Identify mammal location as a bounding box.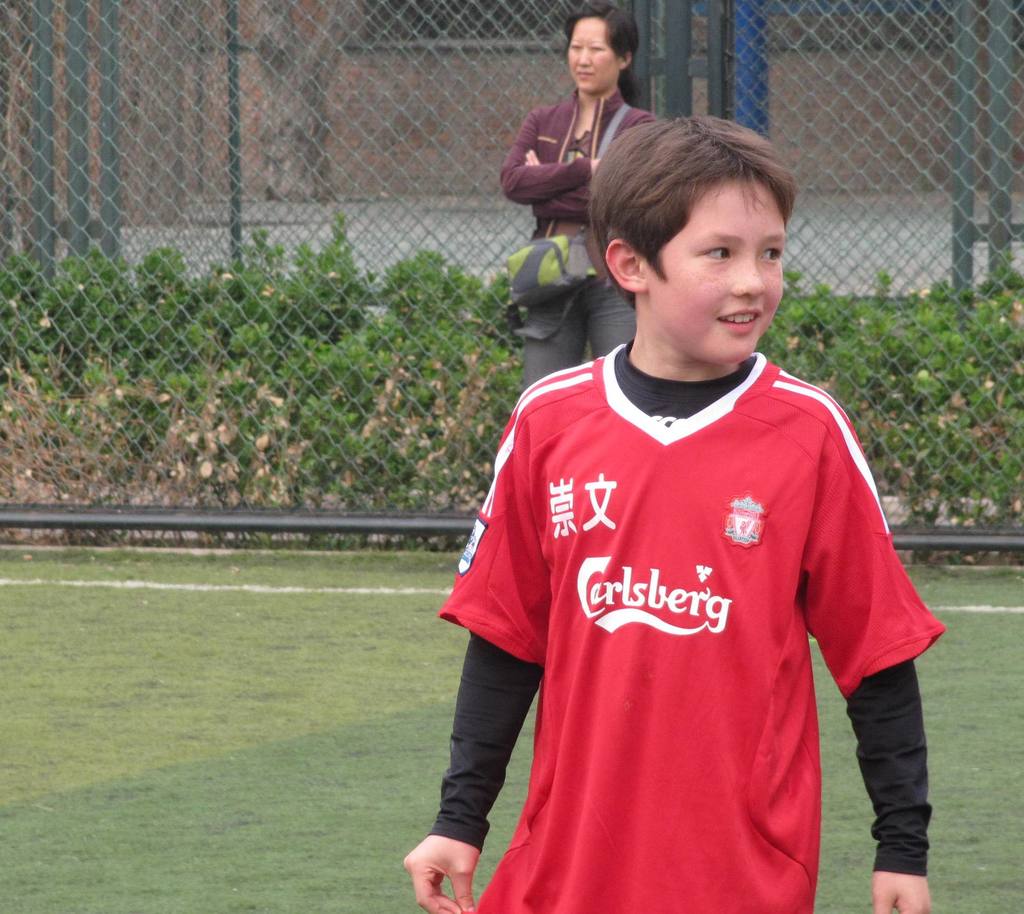
<box>499,6,660,387</box>.
